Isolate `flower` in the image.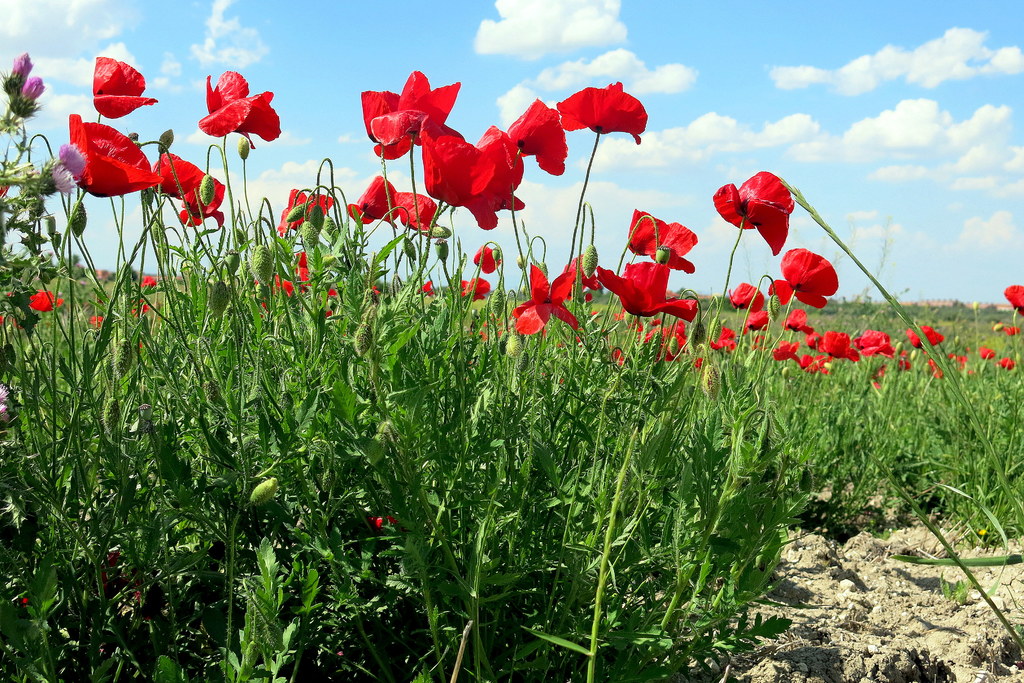
Isolated region: {"left": 26, "top": 290, "right": 63, "bottom": 317}.
